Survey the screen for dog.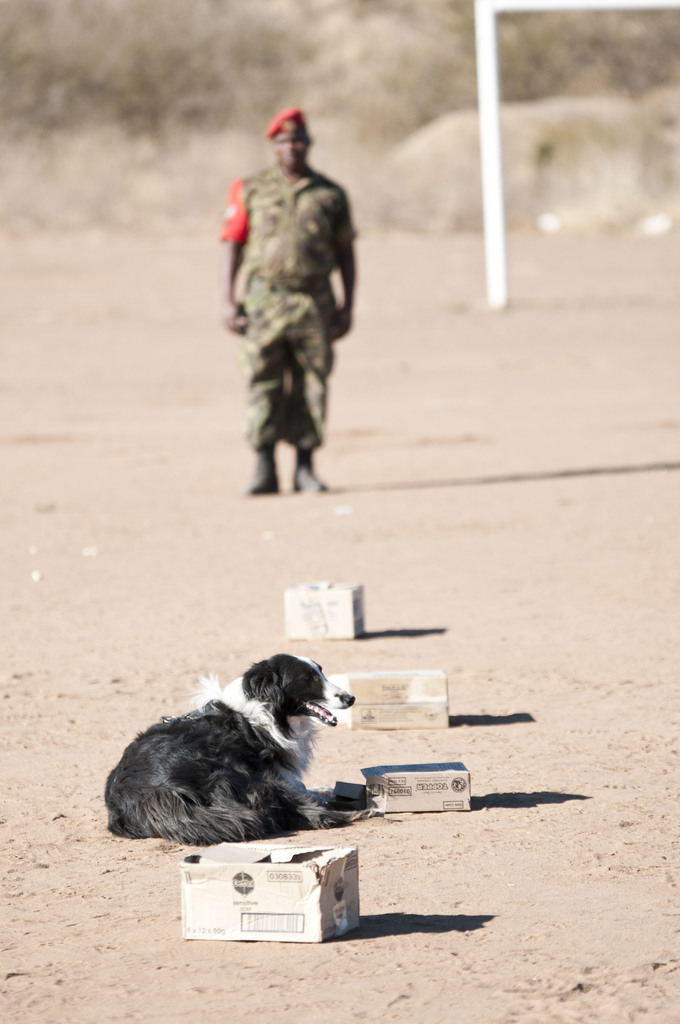
Survey found: 101,650,364,849.
